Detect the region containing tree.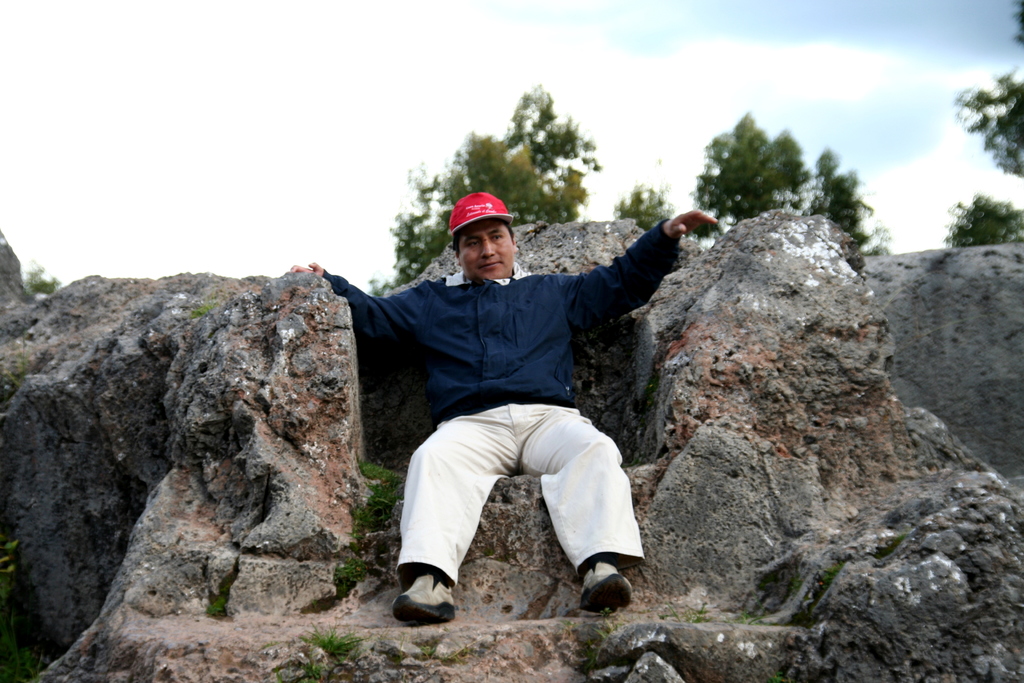
[x1=395, y1=77, x2=591, y2=251].
